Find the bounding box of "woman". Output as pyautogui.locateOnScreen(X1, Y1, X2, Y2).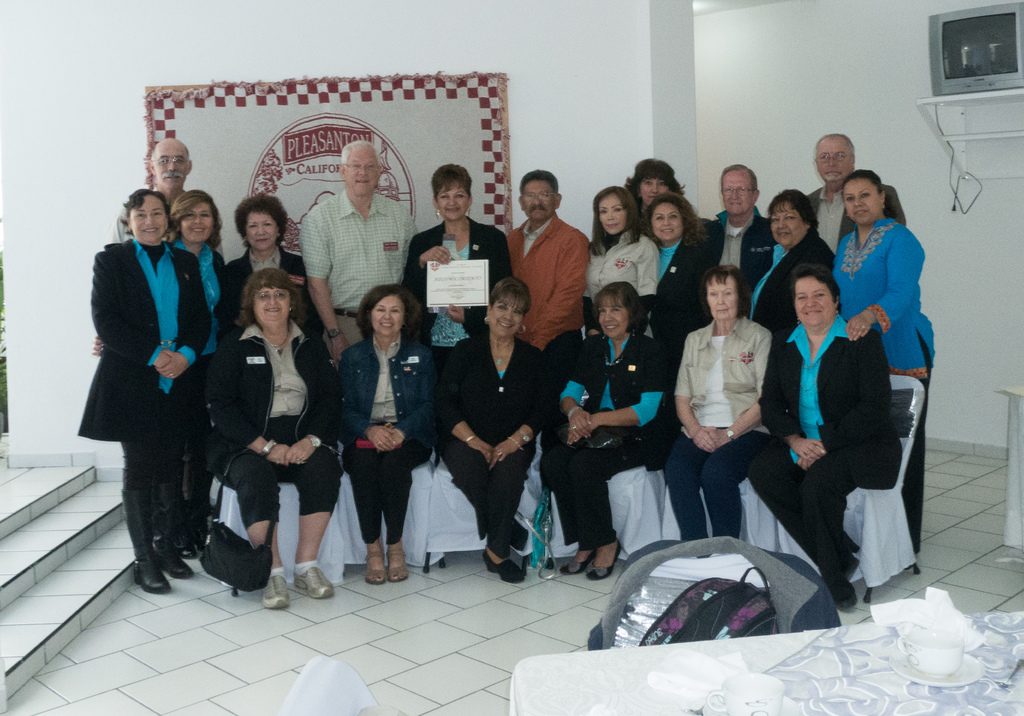
pyautogui.locateOnScreen(74, 185, 211, 594).
